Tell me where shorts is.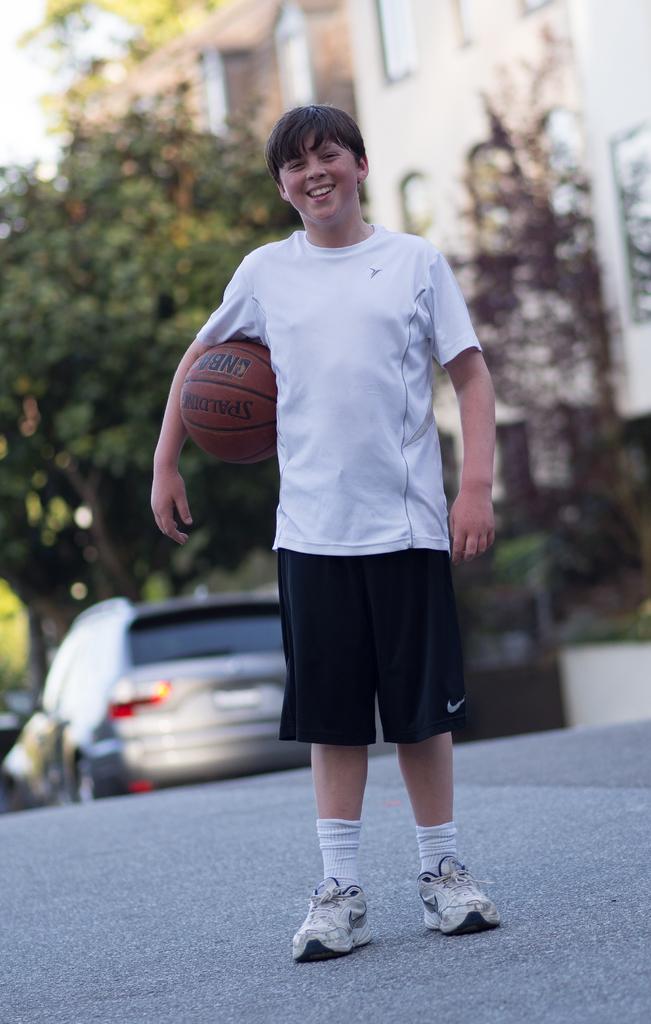
shorts is at l=259, t=538, r=488, b=760.
